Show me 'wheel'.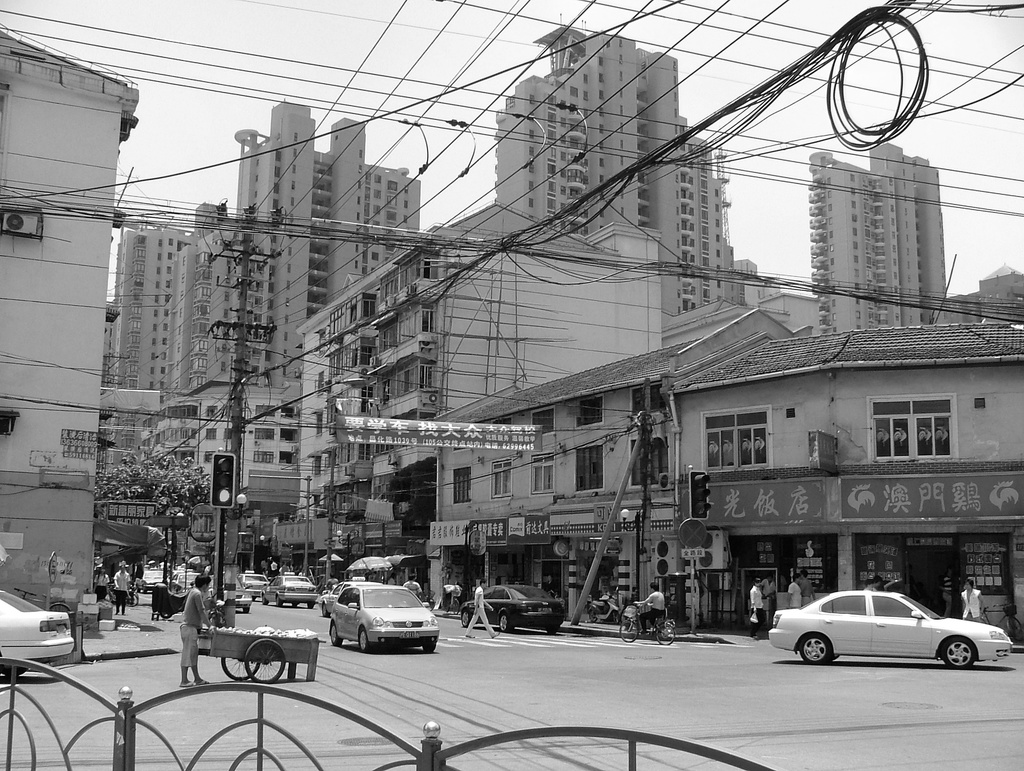
'wheel' is here: 460 611 473 629.
